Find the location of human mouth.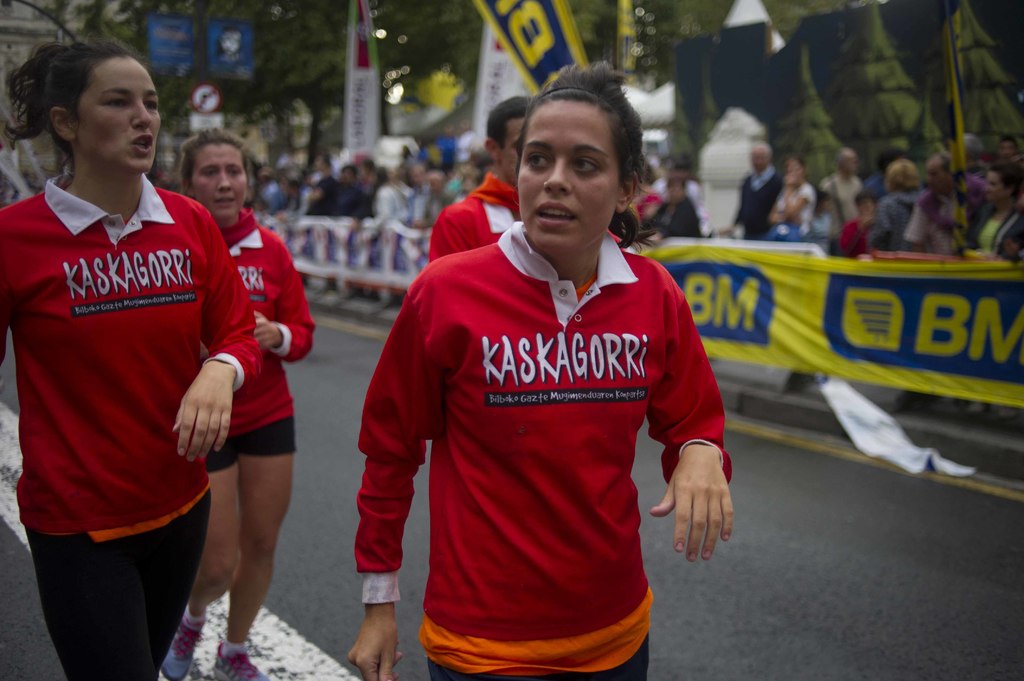
Location: bbox(216, 198, 237, 207).
